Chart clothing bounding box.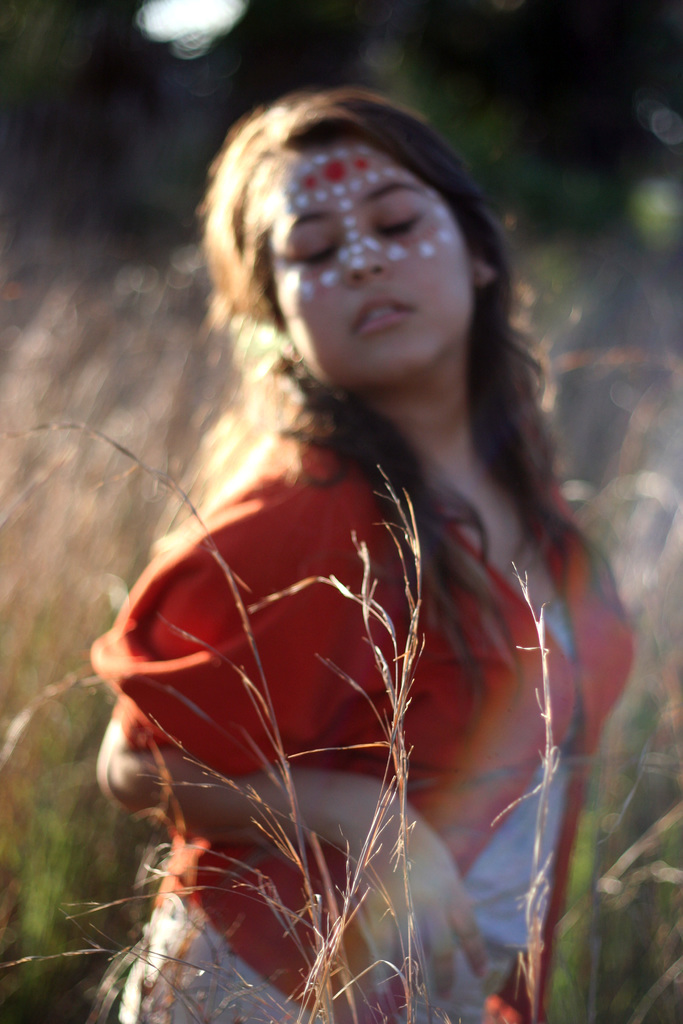
Charted: BBox(108, 376, 629, 1023).
